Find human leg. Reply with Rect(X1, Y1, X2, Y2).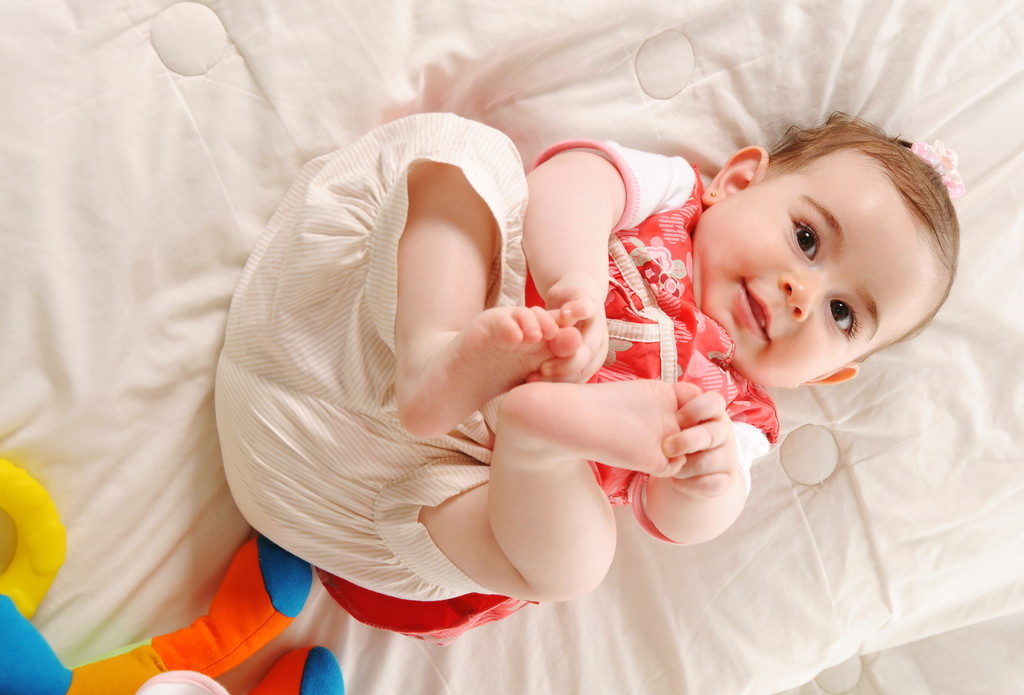
Rect(399, 152, 588, 441).
